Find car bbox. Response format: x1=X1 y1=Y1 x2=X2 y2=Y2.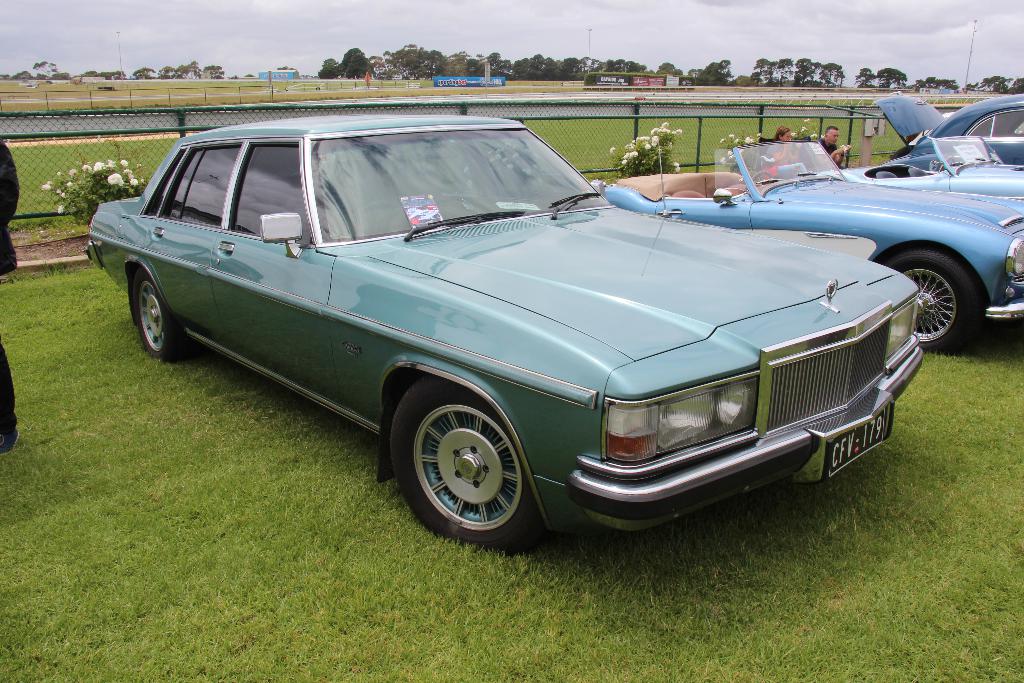
x1=586 y1=135 x2=1023 y2=350.
